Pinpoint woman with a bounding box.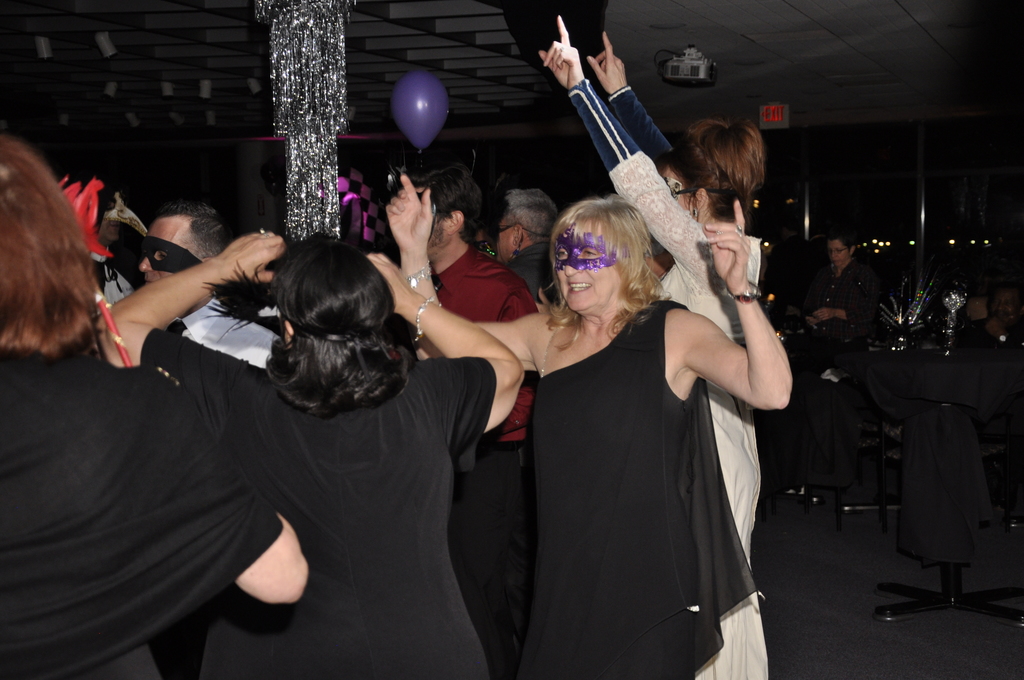
{"left": 164, "top": 218, "right": 499, "bottom": 679}.
